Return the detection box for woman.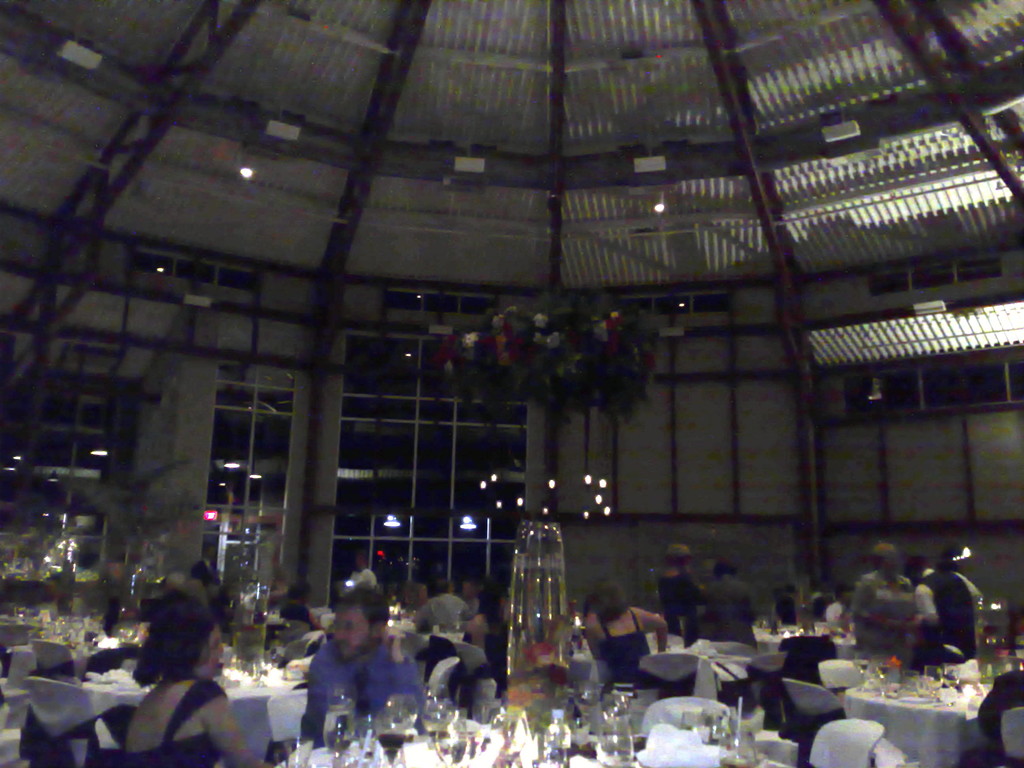
93/580/255/767.
